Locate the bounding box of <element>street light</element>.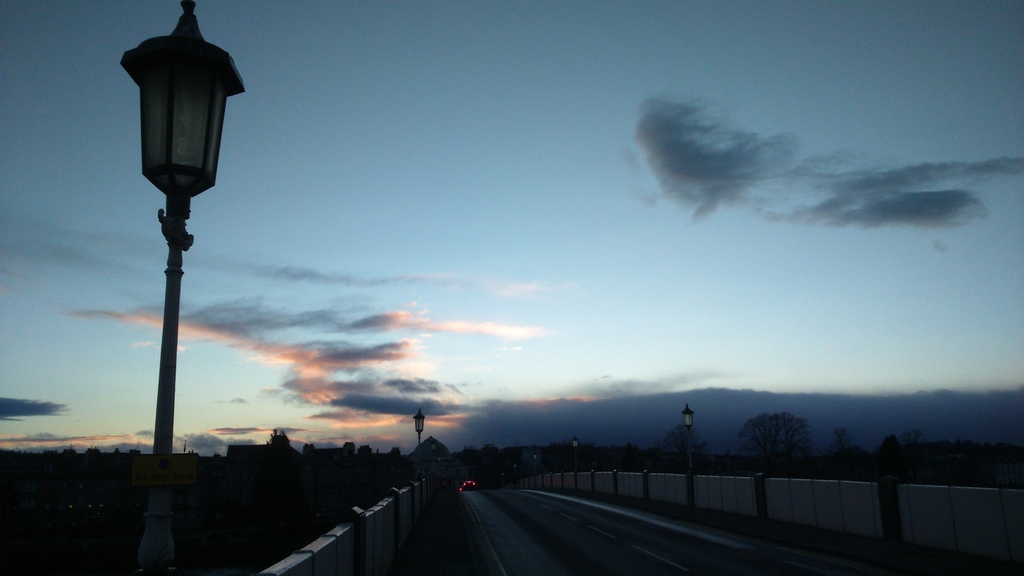
Bounding box: l=104, t=0, r=241, b=534.
